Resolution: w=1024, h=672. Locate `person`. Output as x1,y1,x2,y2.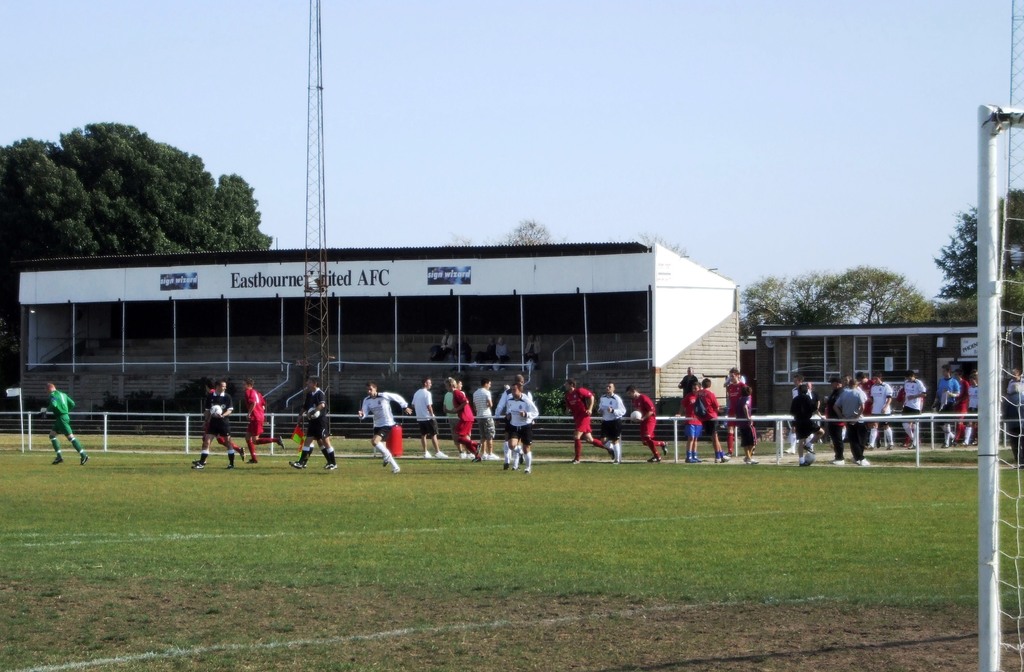
244,372,280,465.
